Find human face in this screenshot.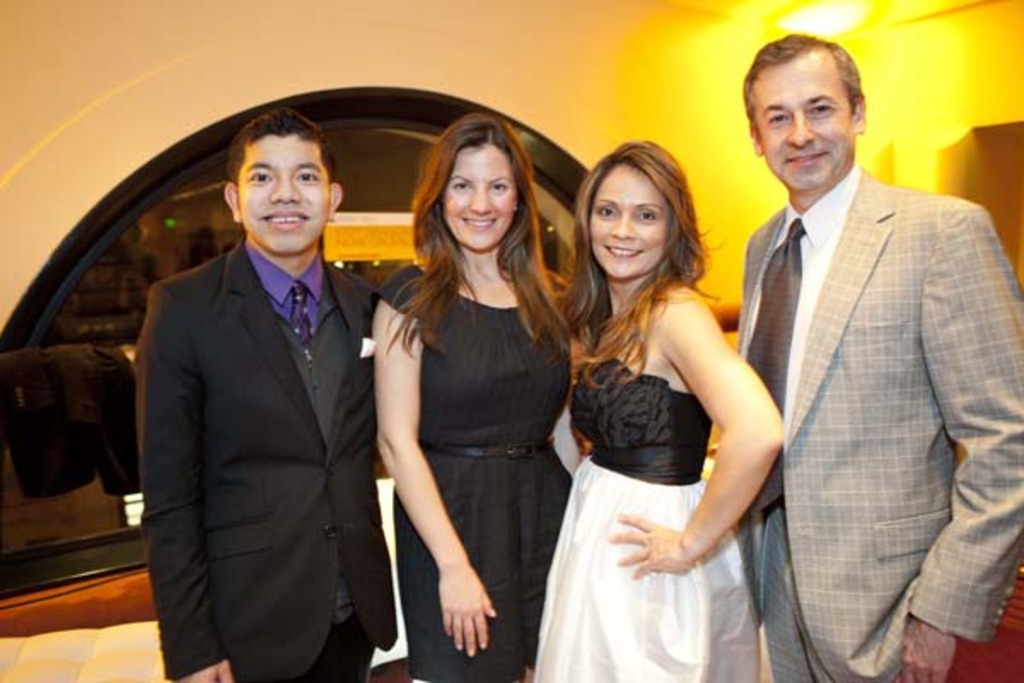
The bounding box for human face is bbox=(236, 138, 331, 254).
